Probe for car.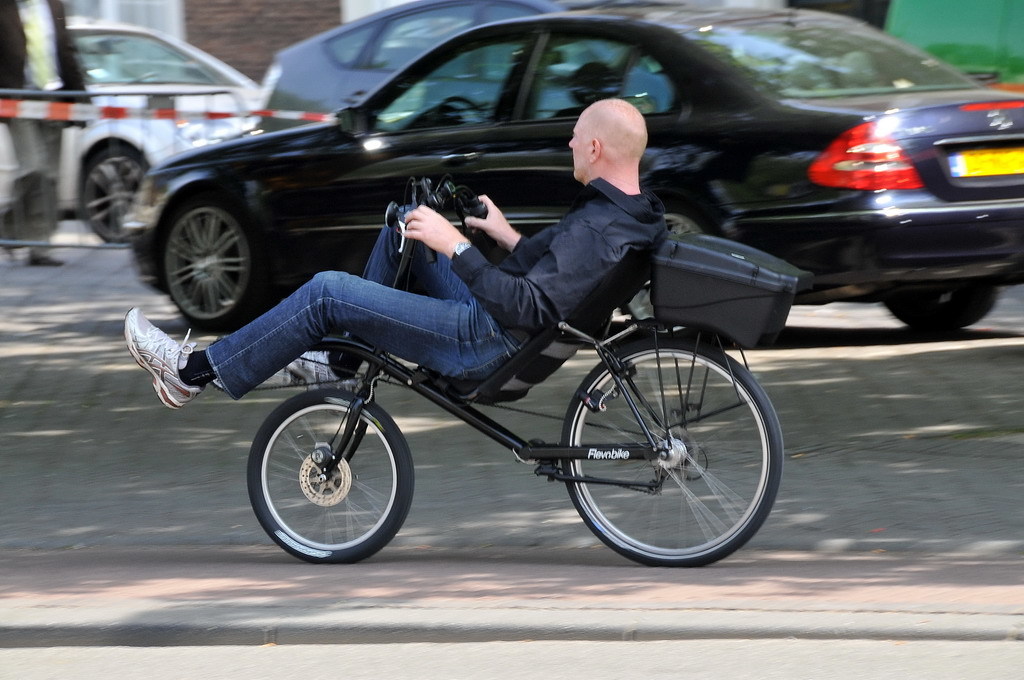
Probe result: pyautogui.locateOnScreen(129, 7, 1023, 334).
